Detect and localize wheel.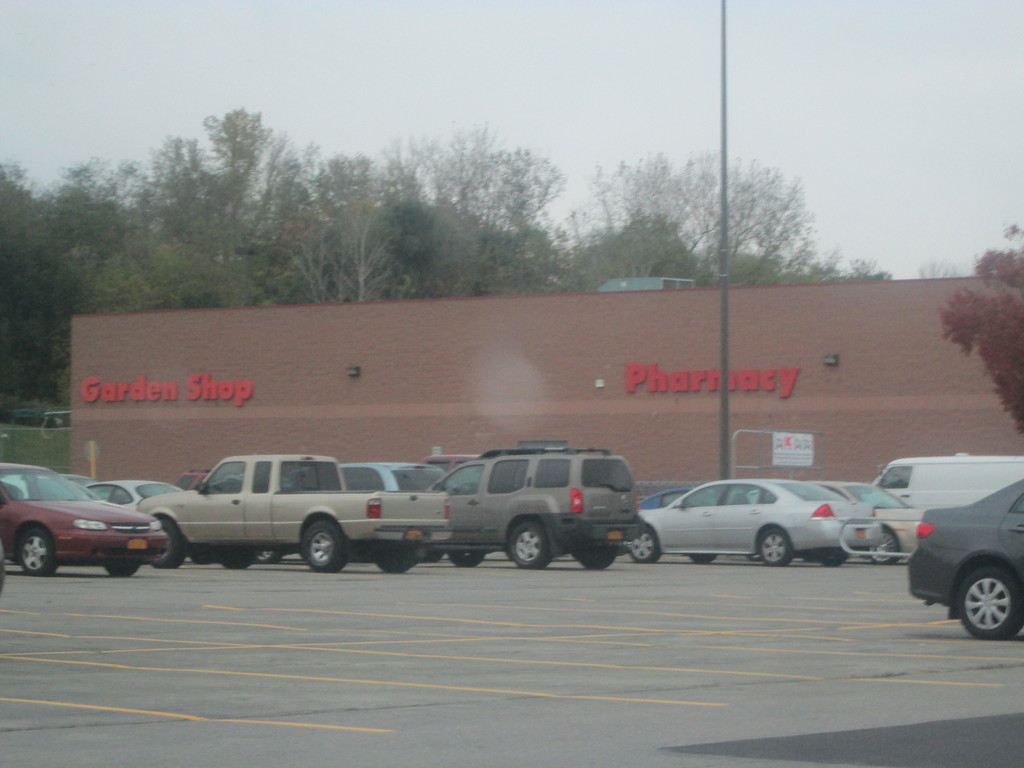
Localized at [x1=810, y1=548, x2=848, y2=570].
